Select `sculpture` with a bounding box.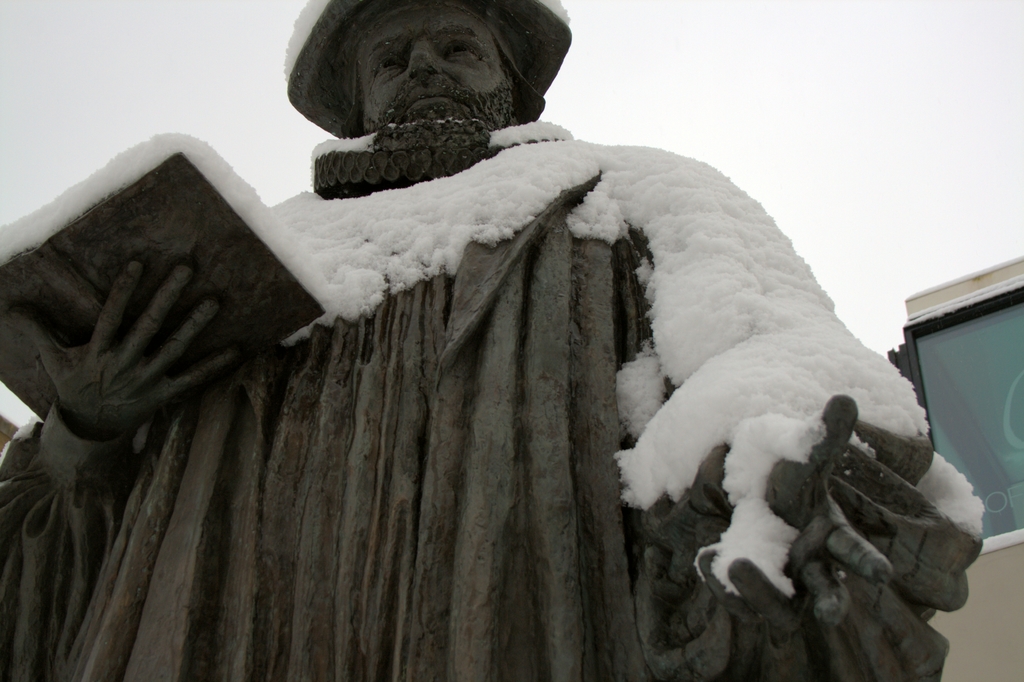
region(24, 27, 958, 644).
